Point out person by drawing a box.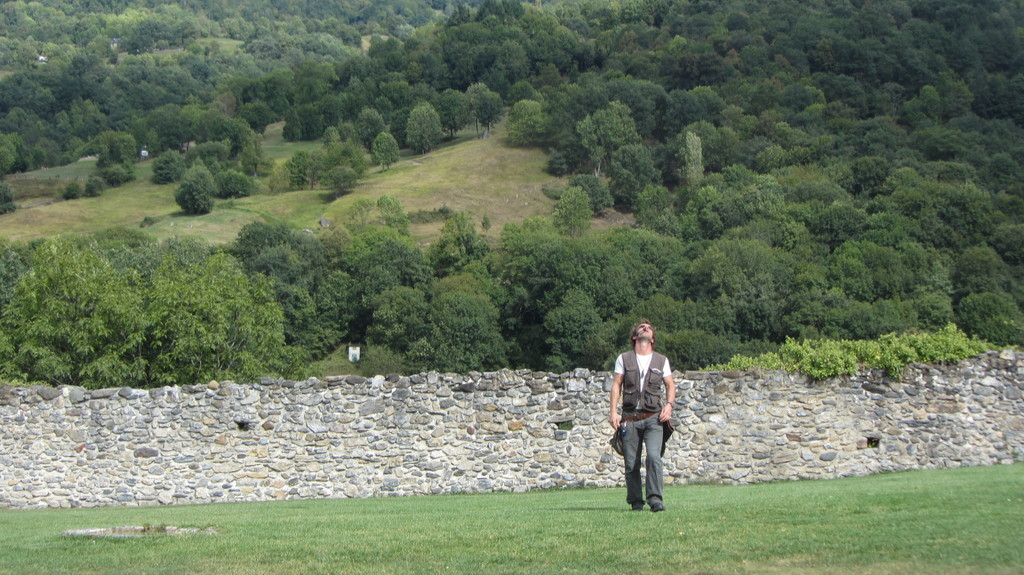
618:313:680:507.
